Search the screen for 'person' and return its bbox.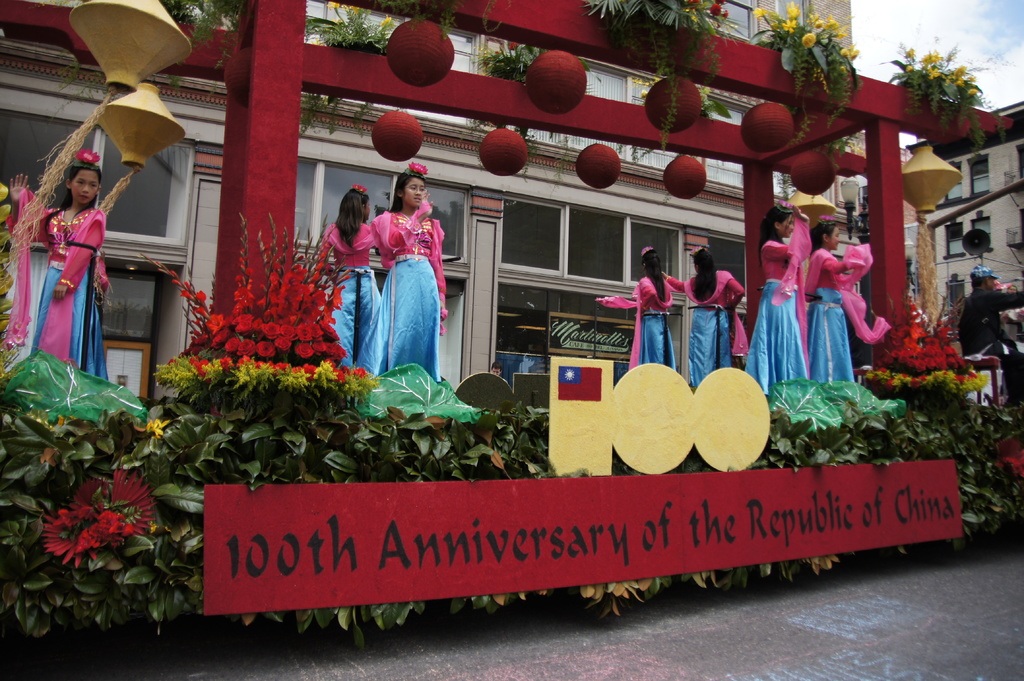
Found: [800, 216, 886, 390].
